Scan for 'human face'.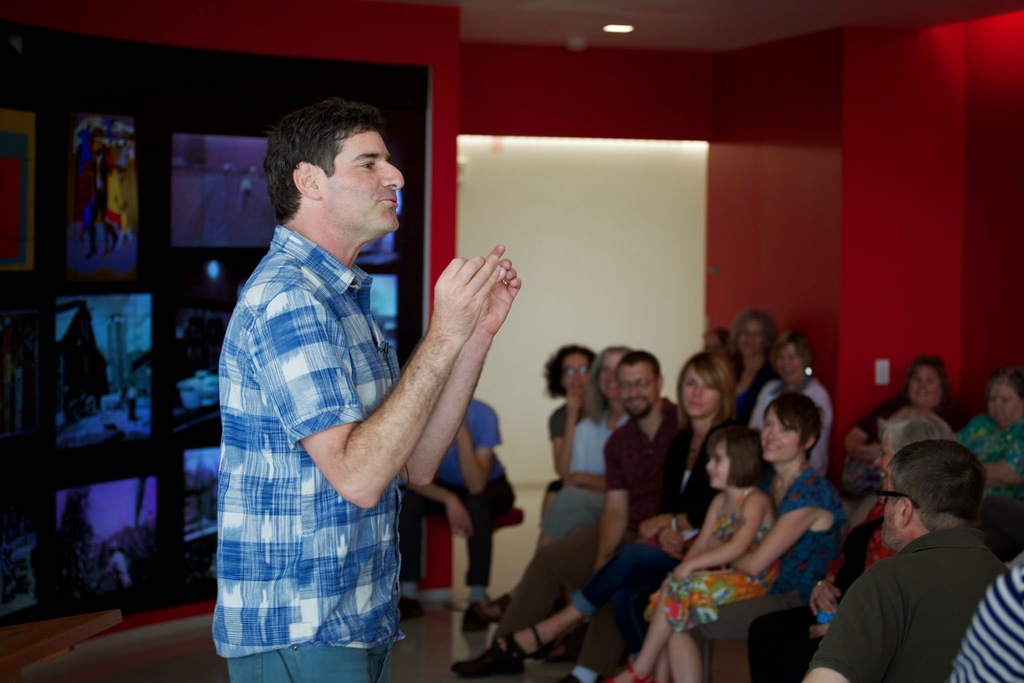
Scan result: rect(682, 363, 723, 418).
